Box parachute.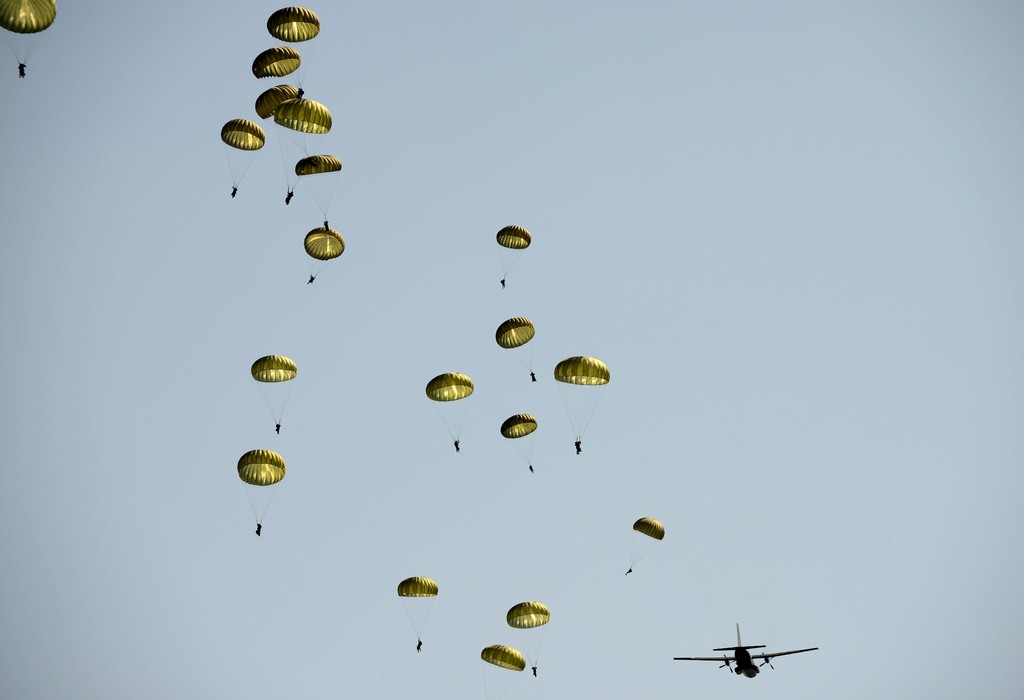
(301,225,346,279).
